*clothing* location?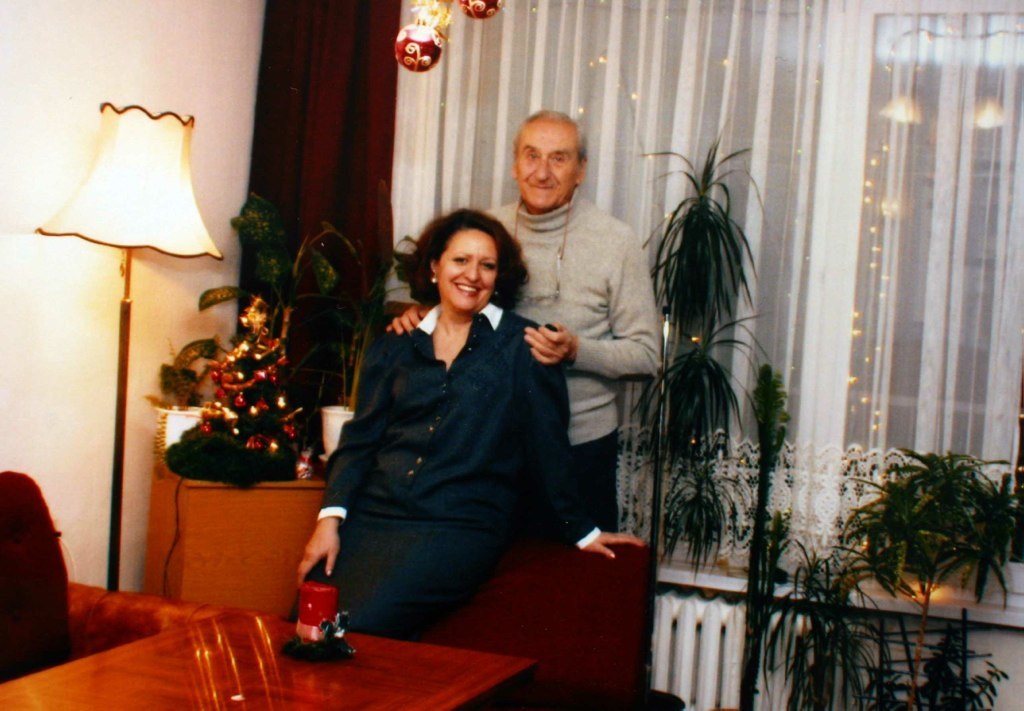
l=292, t=296, r=584, b=646
